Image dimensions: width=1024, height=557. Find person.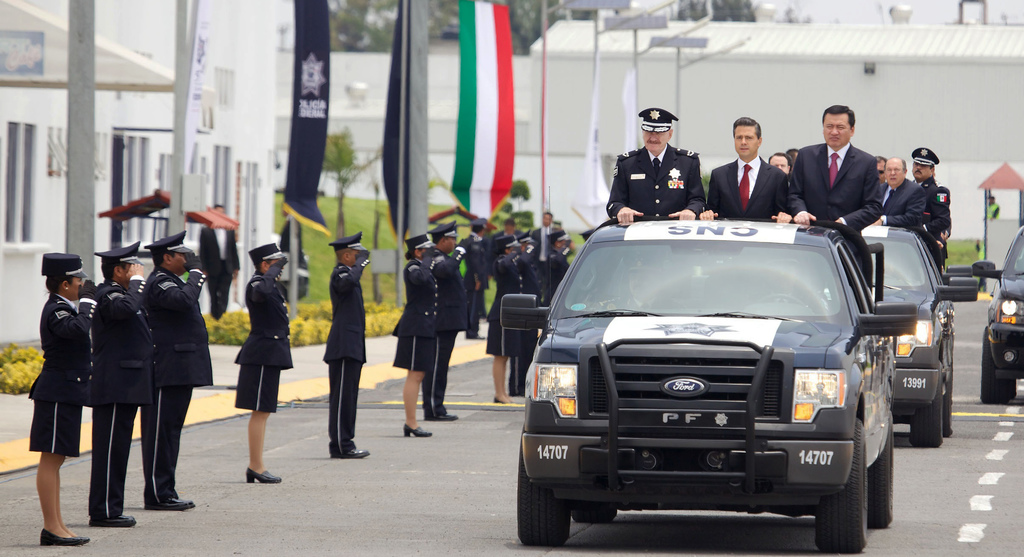
box=[388, 232, 442, 441].
